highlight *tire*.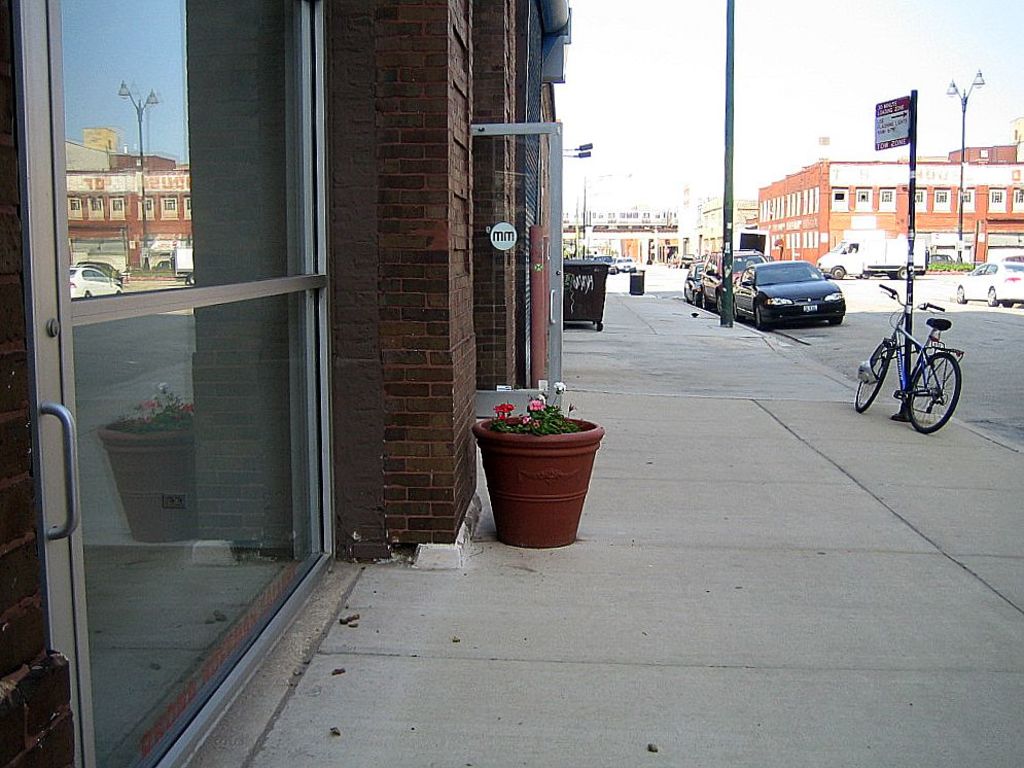
Highlighted region: box=[828, 311, 842, 324].
